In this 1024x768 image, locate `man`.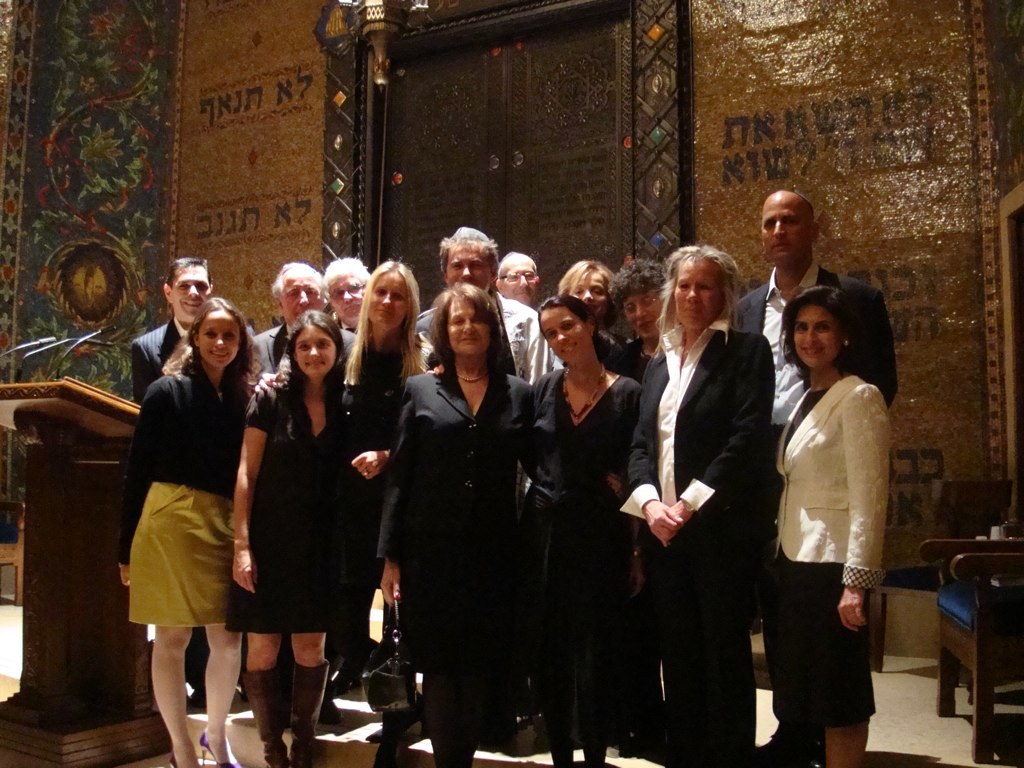
Bounding box: 727, 186, 900, 767.
